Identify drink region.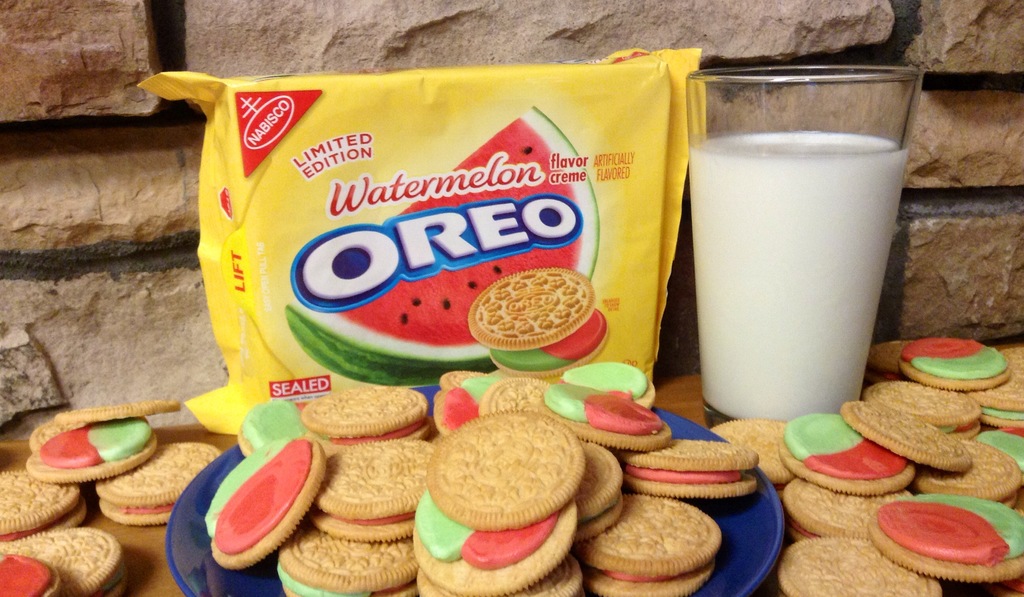
Region: {"x1": 673, "y1": 69, "x2": 915, "y2": 446}.
